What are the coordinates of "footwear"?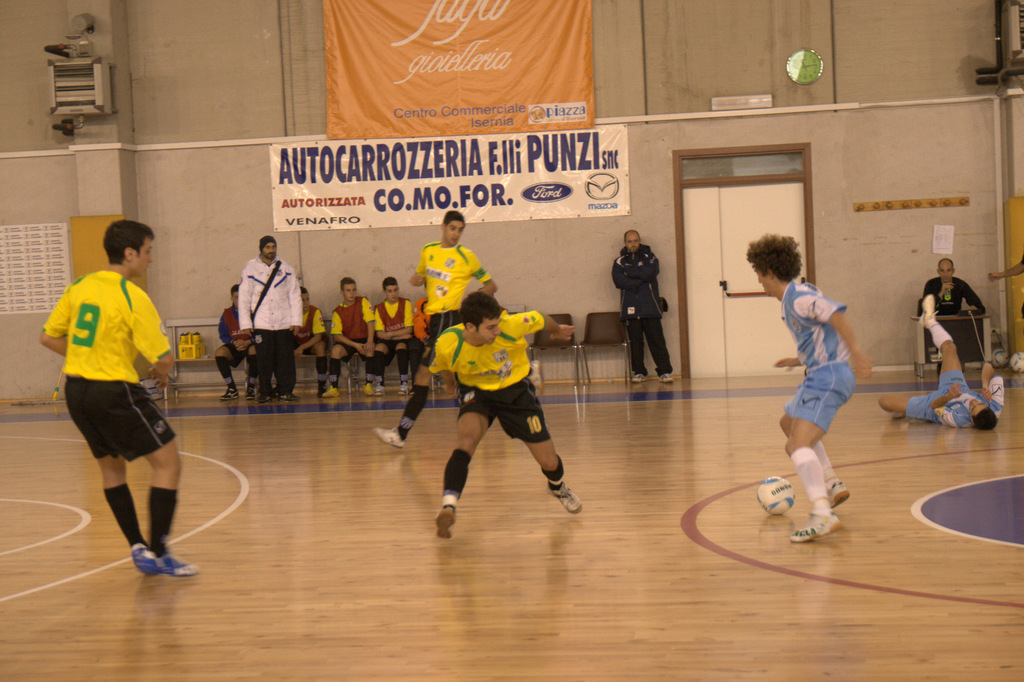
left=399, top=381, right=410, bottom=397.
